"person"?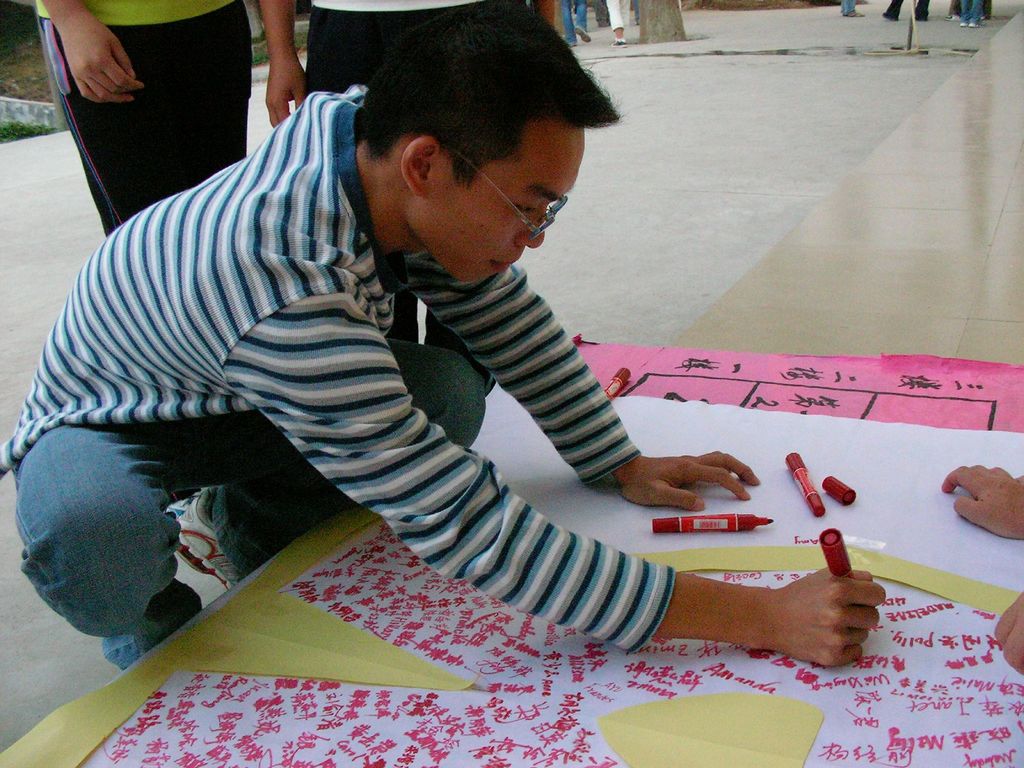
box(940, 462, 1023, 678)
